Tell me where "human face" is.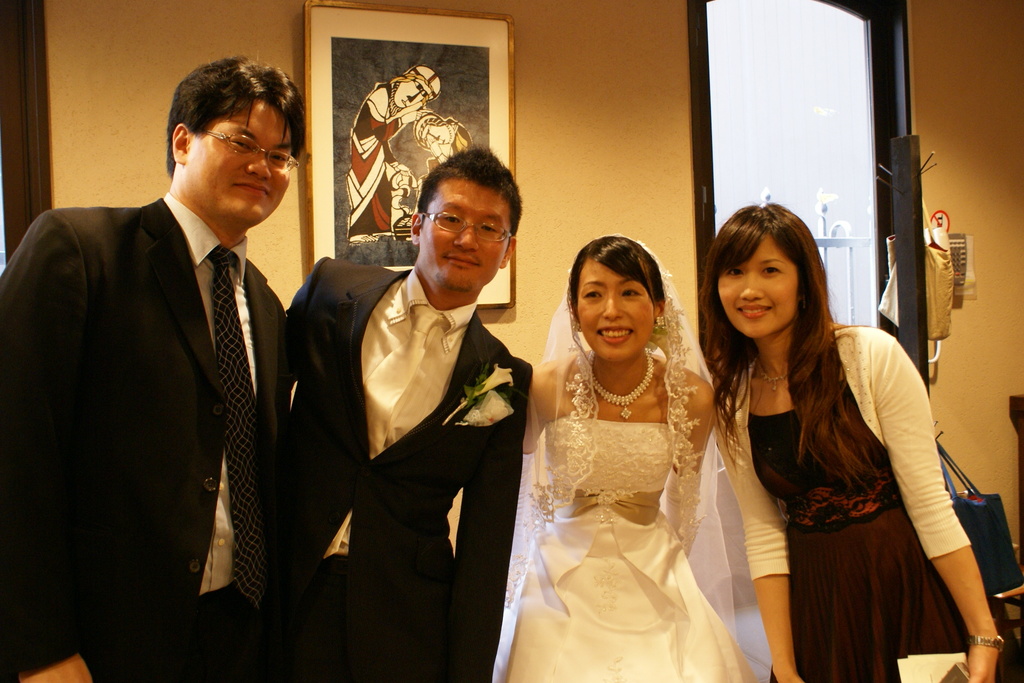
"human face" is at {"left": 185, "top": 99, "right": 294, "bottom": 232}.
